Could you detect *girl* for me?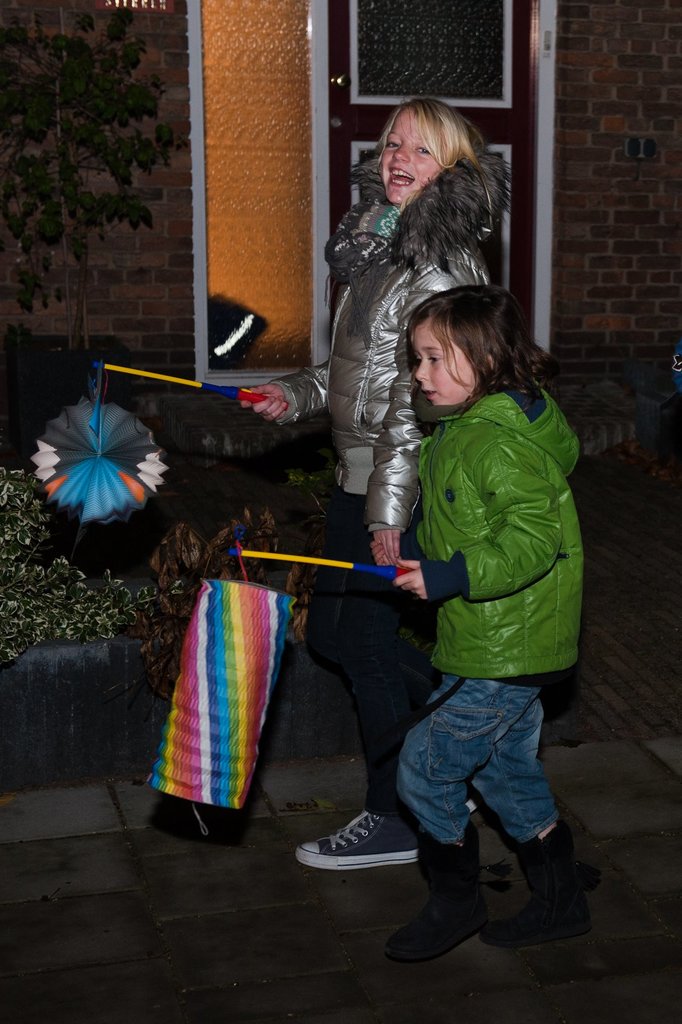
Detection result: box=[237, 92, 508, 869].
